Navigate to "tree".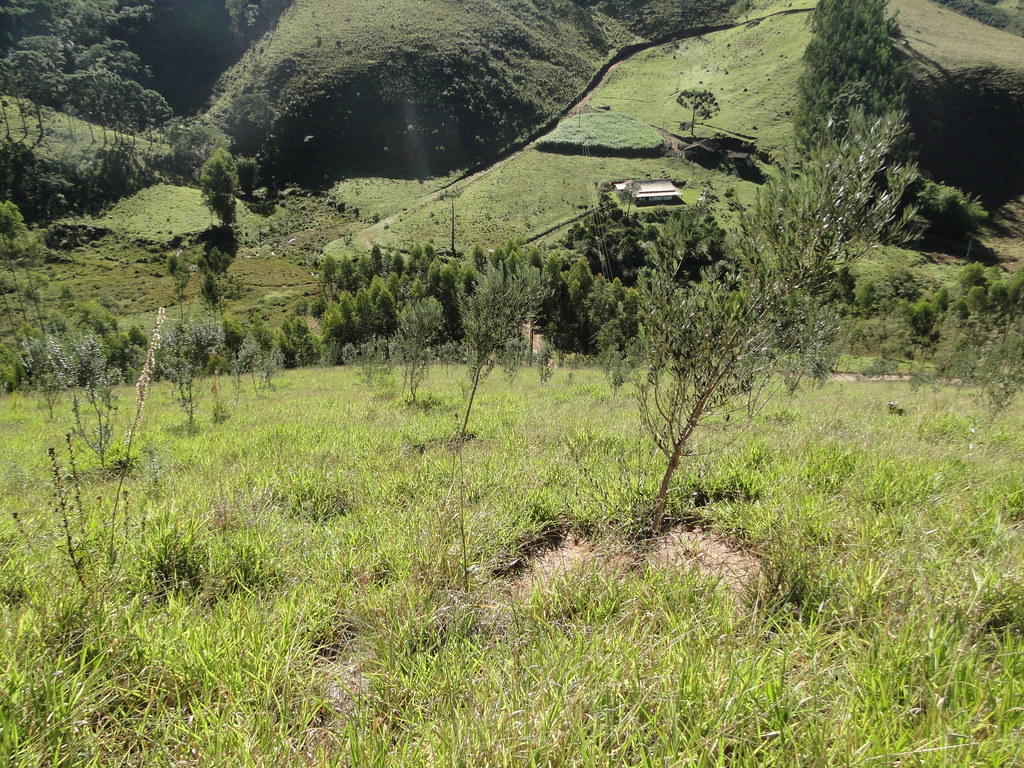
Navigation target: [199, 150, 241, 227].
